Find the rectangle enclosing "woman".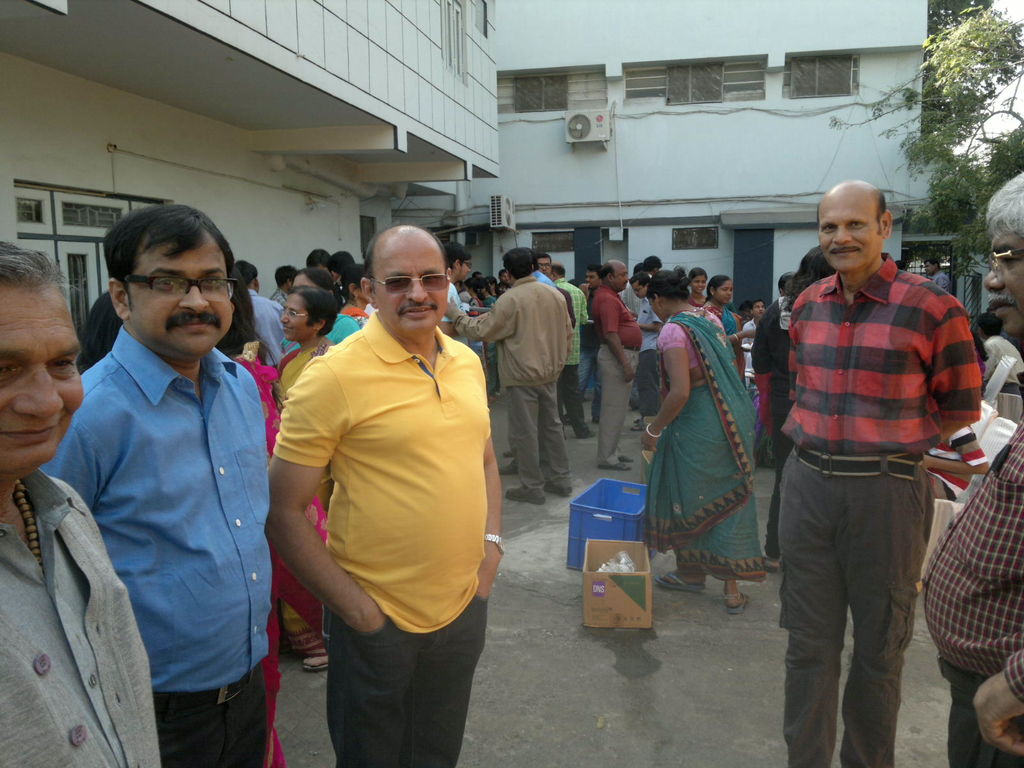
[x1=746, y1=243, x2=831, y2=566].
